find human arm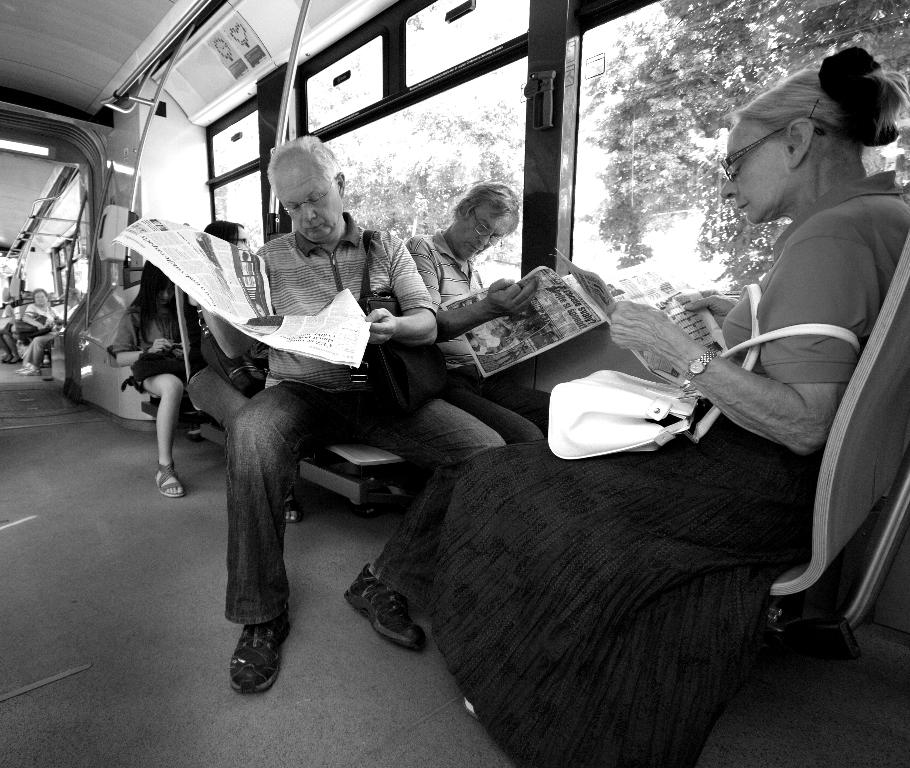
683/281/884/459
